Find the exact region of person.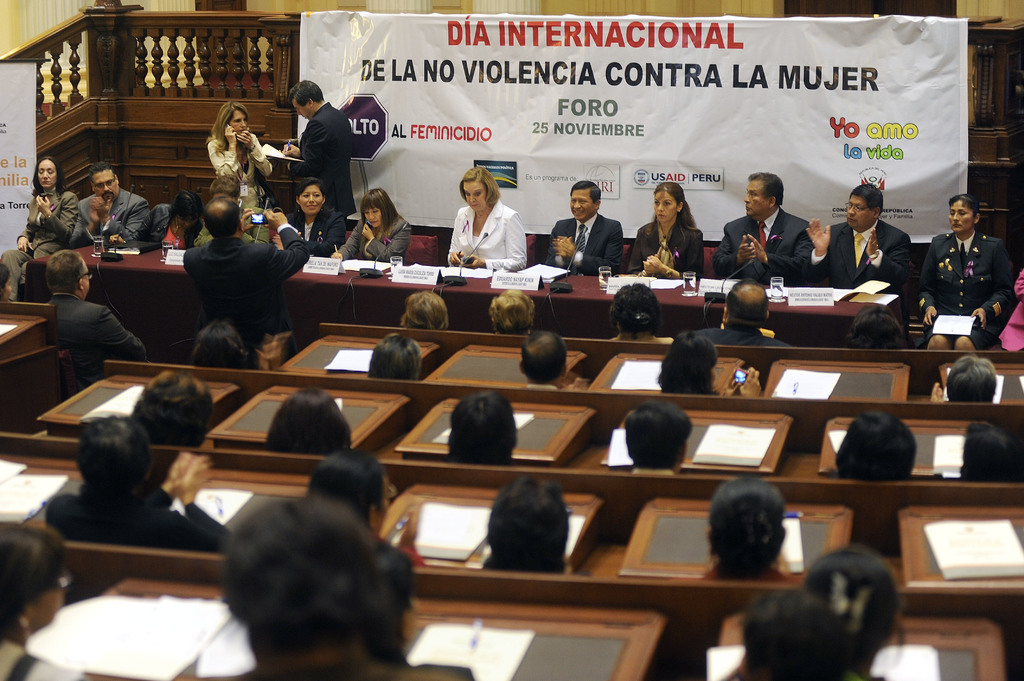
Exact region: (x1=624, y1=396, x2=687, y2=475).
